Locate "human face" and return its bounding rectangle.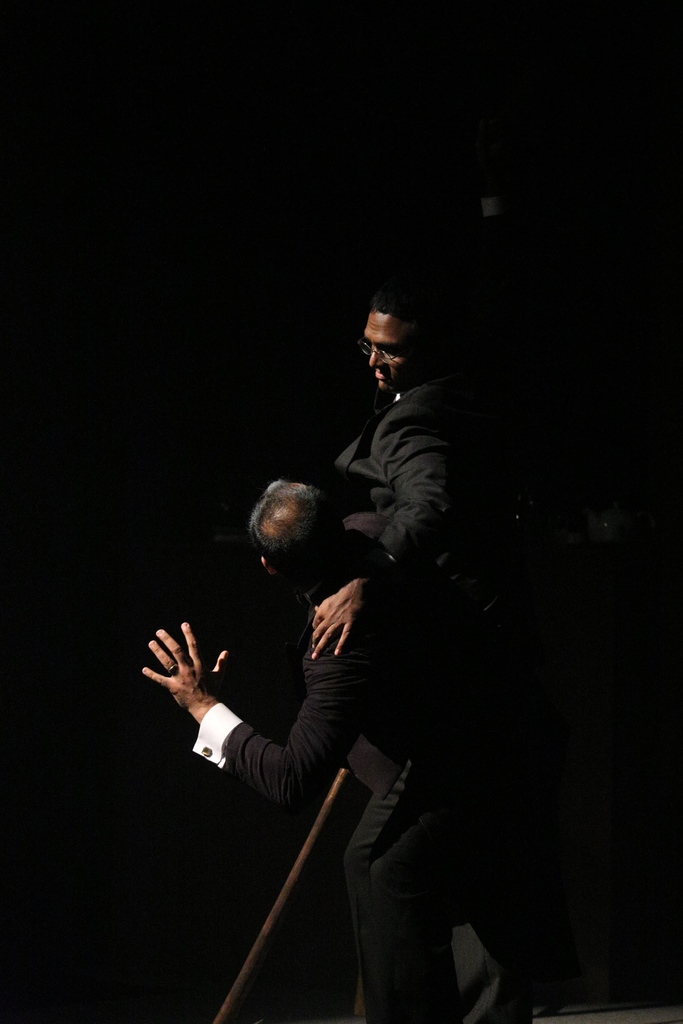
bbox=[355, 308, 418, 389].
